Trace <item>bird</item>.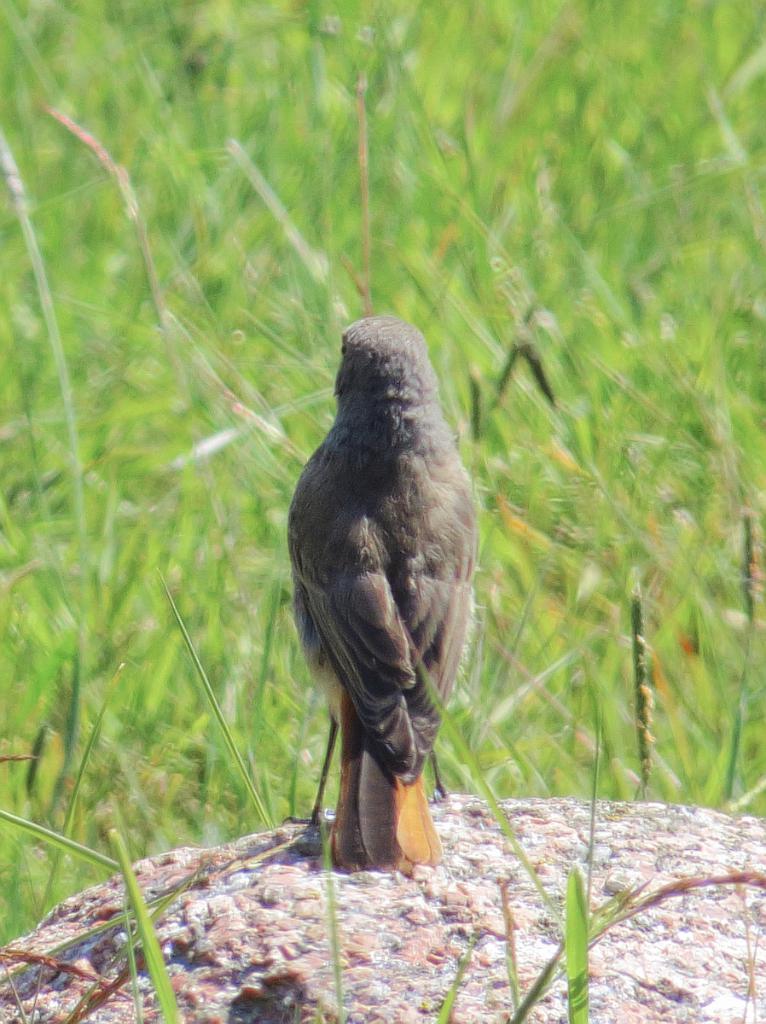
Traced to (285,318,498,896).
